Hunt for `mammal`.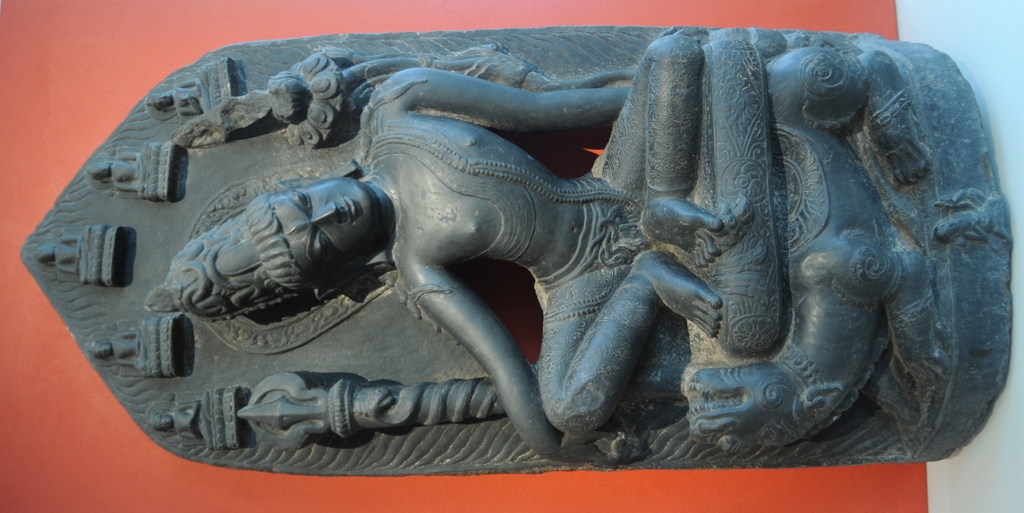
Hunted down at (left=103, top=13, right=1017, bottom=484).
